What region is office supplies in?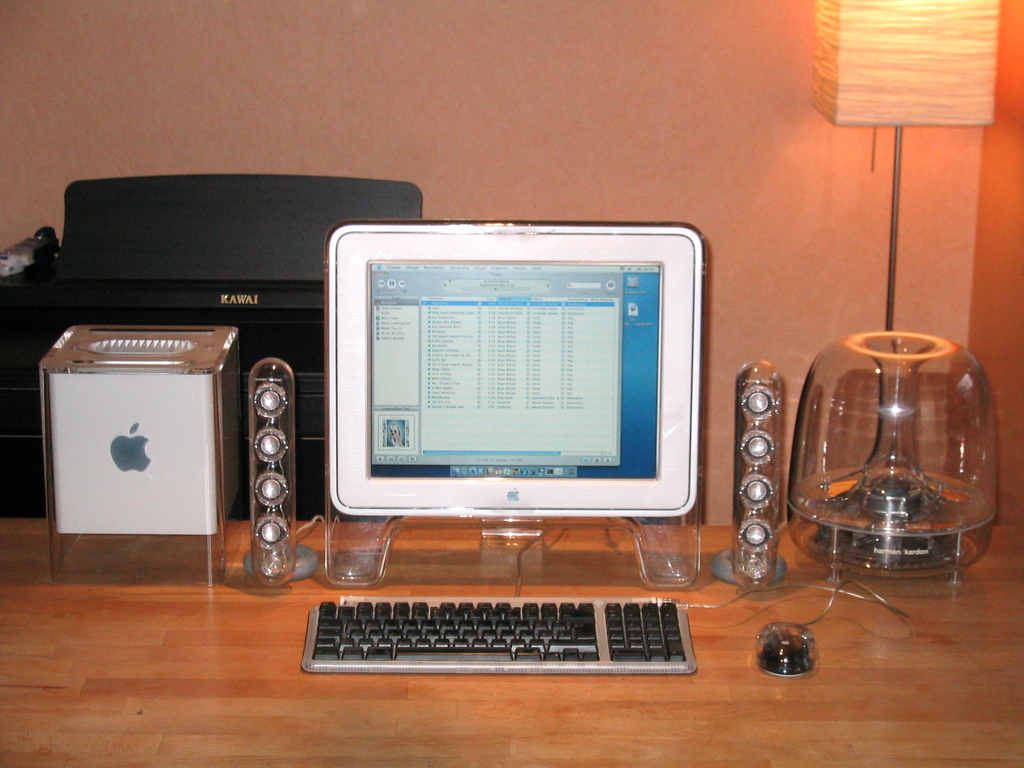
26 318 239 588.
